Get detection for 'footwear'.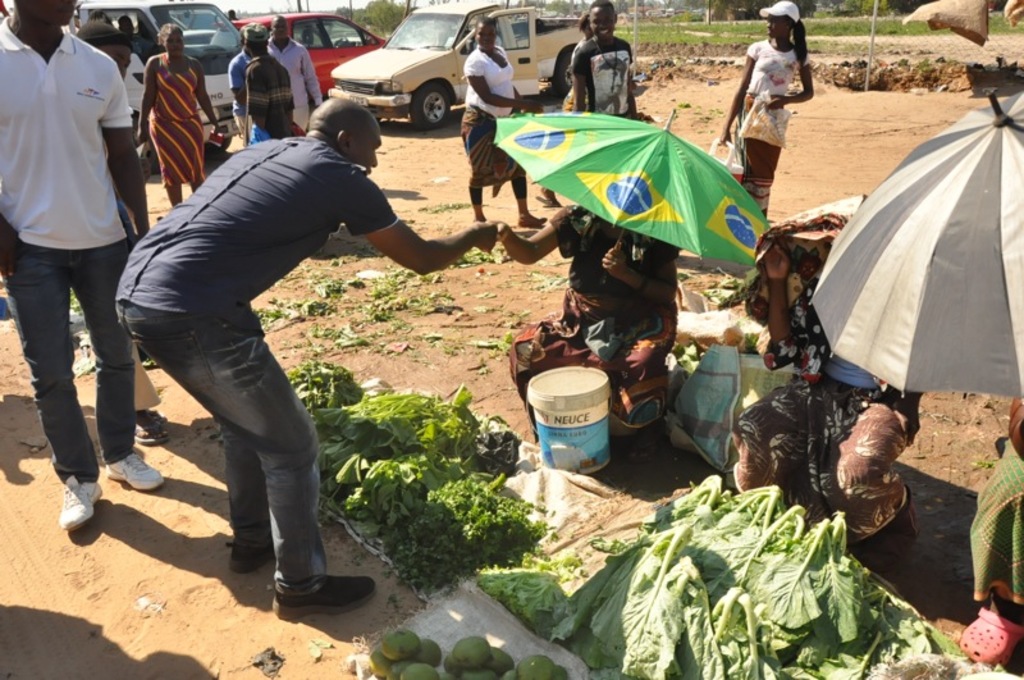
Detection: <box>957,602,1023,663</box>.
